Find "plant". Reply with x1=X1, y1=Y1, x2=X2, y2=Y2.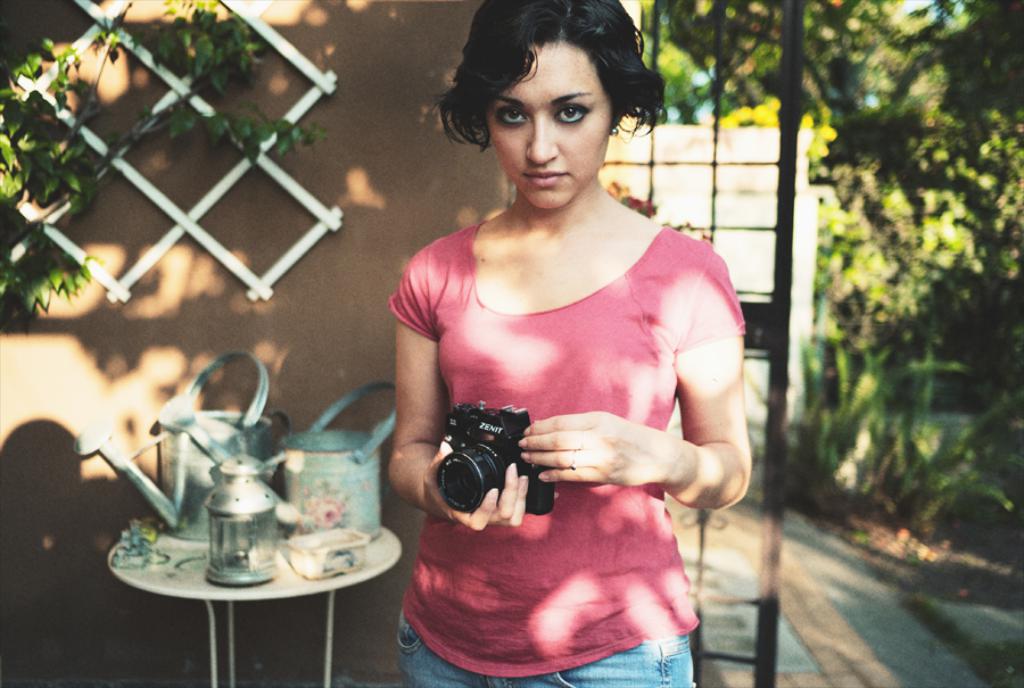
x1=0, y1=0, x2=333, y2=320.
